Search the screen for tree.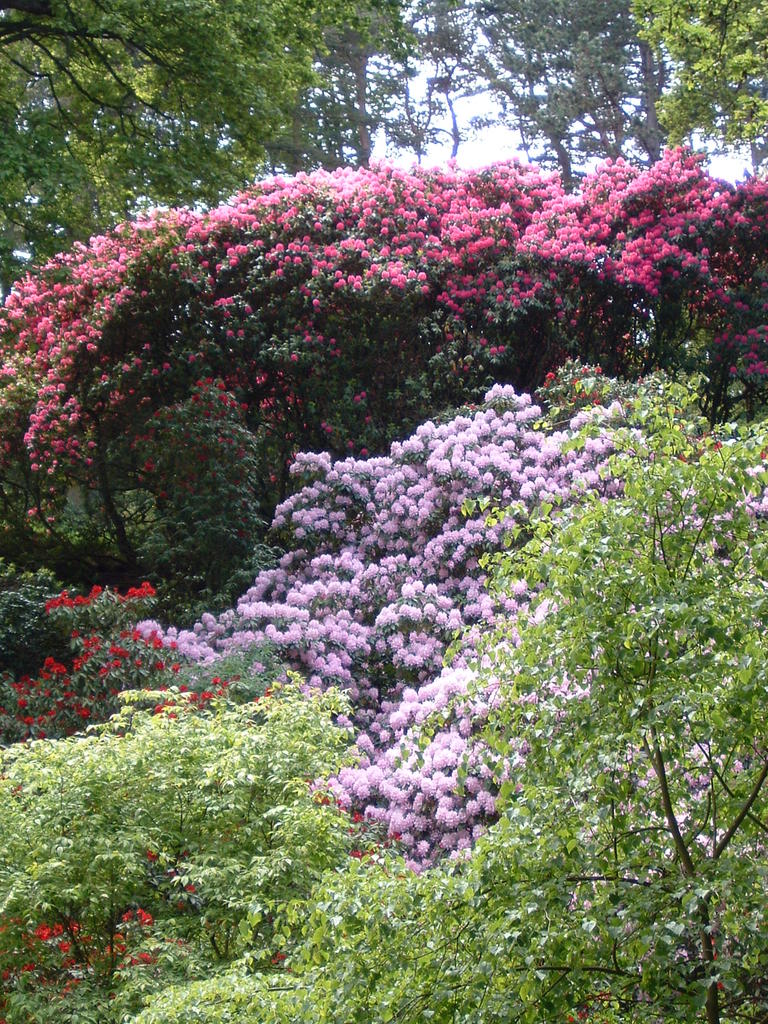
Found at Rect(623, 0, 767, 145).
